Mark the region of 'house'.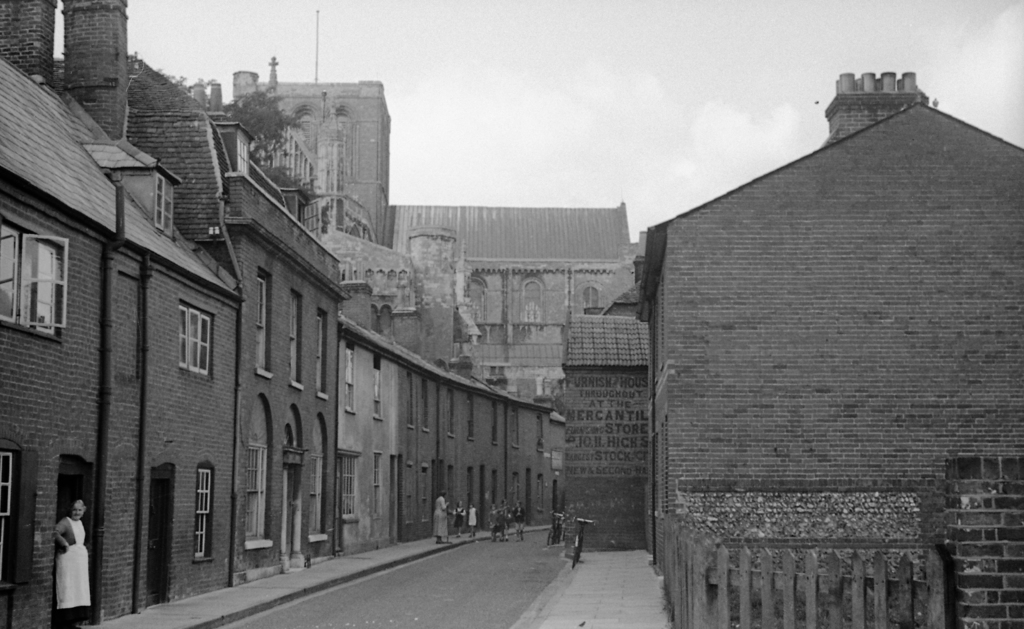
Region: (580,56,1019,609).
